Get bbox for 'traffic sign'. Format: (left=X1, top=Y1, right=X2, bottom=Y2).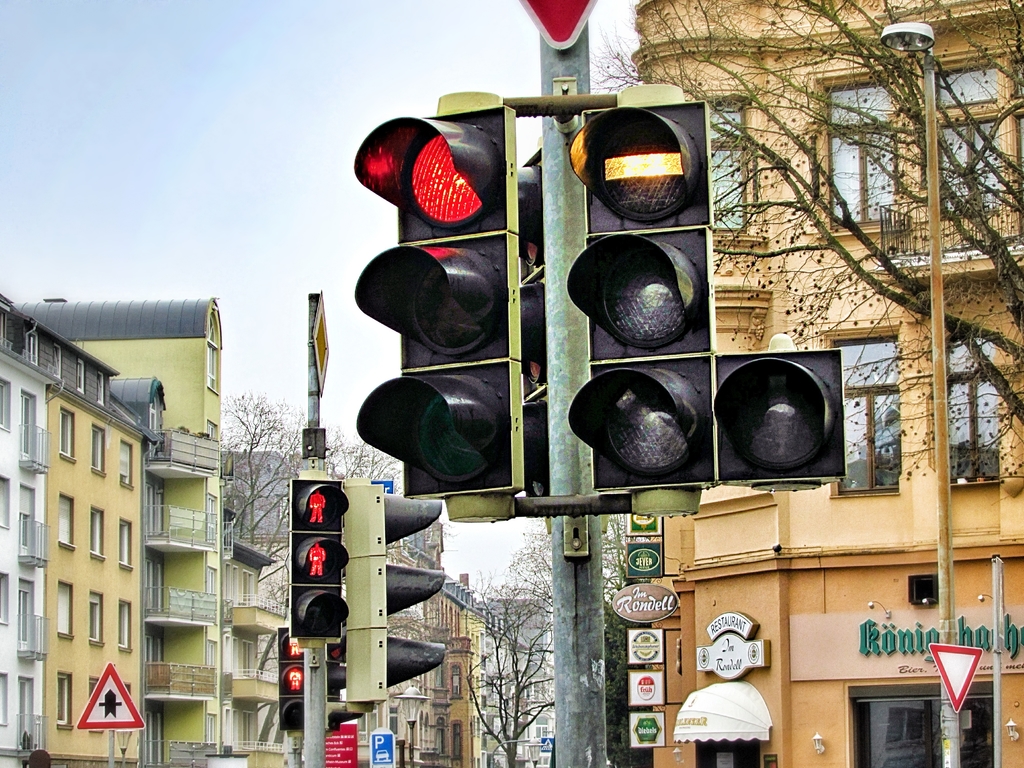
(left=288, top=477, right=345, bottom=640).
